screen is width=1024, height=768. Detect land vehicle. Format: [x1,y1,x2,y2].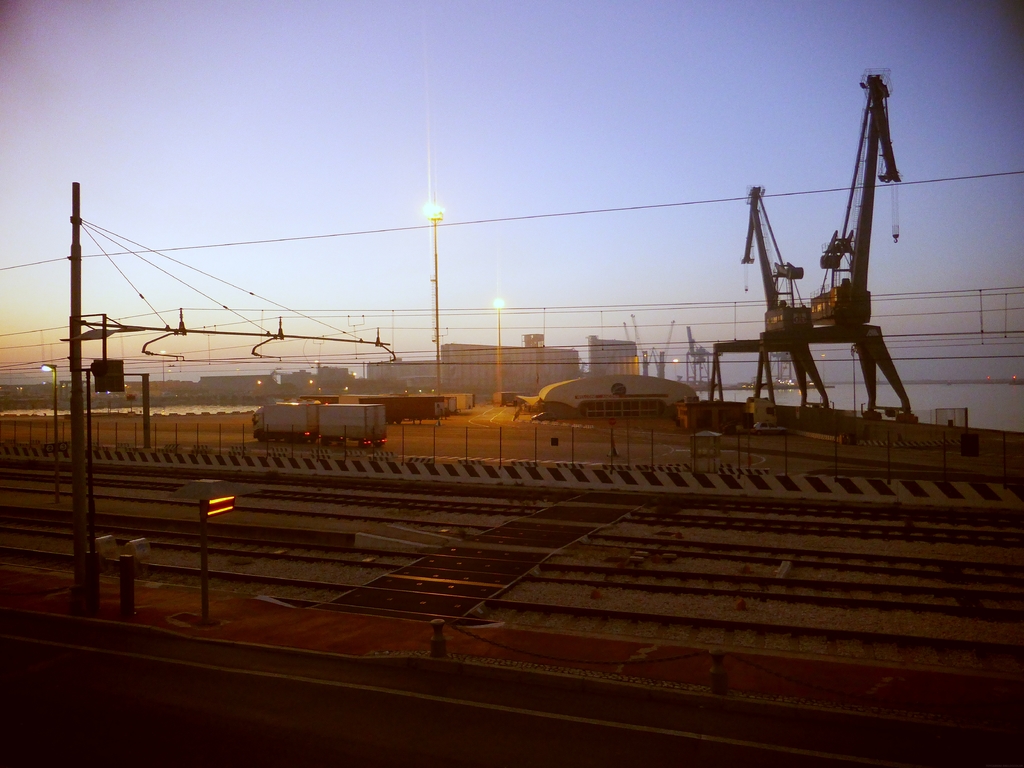
[253,405,387,447].
